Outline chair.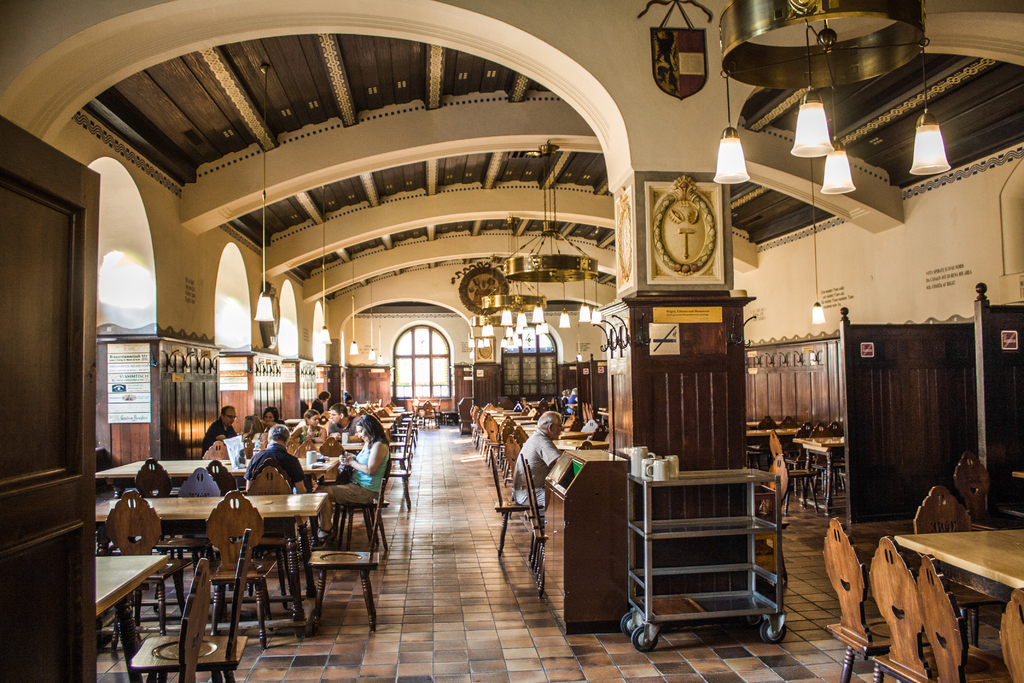
Outline: bbox(177, 556, 204, 682).
